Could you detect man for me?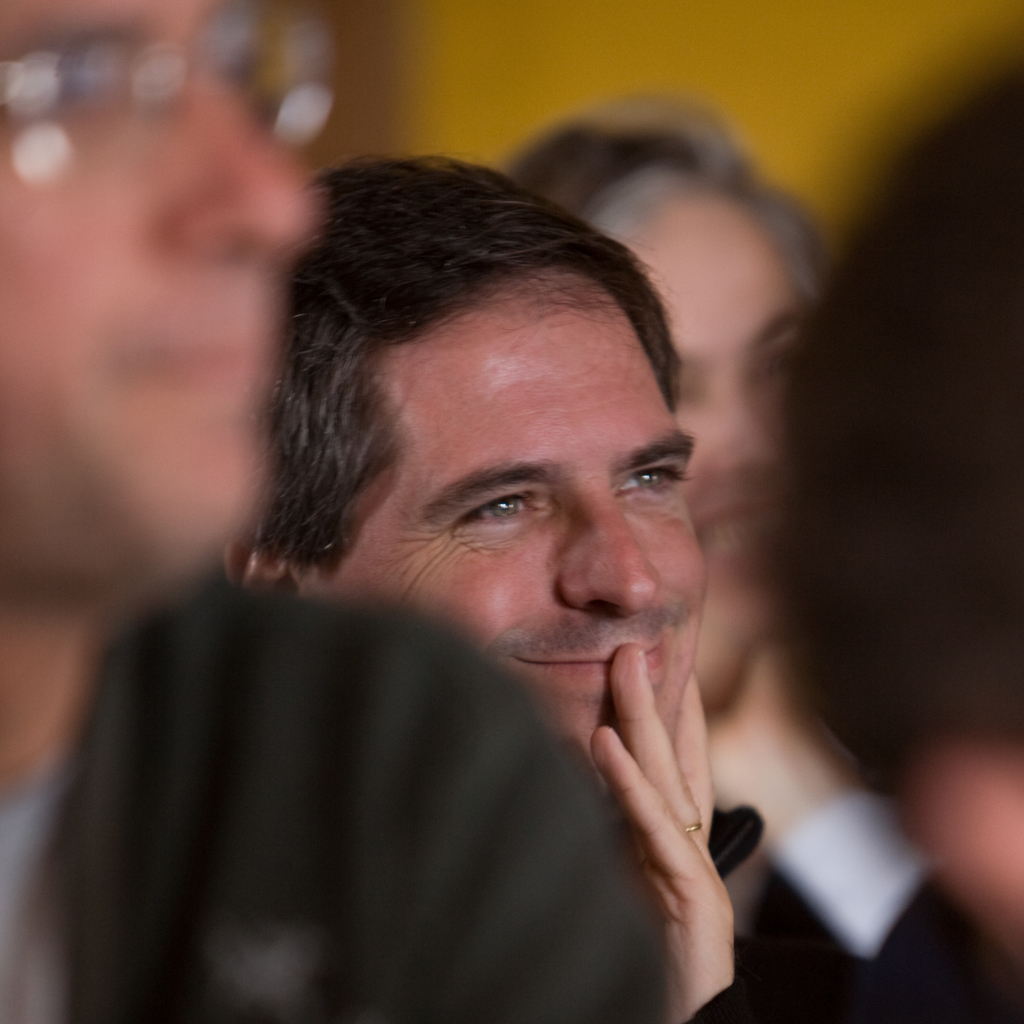
Detection result: detection(0, 0, 670, 1023).
